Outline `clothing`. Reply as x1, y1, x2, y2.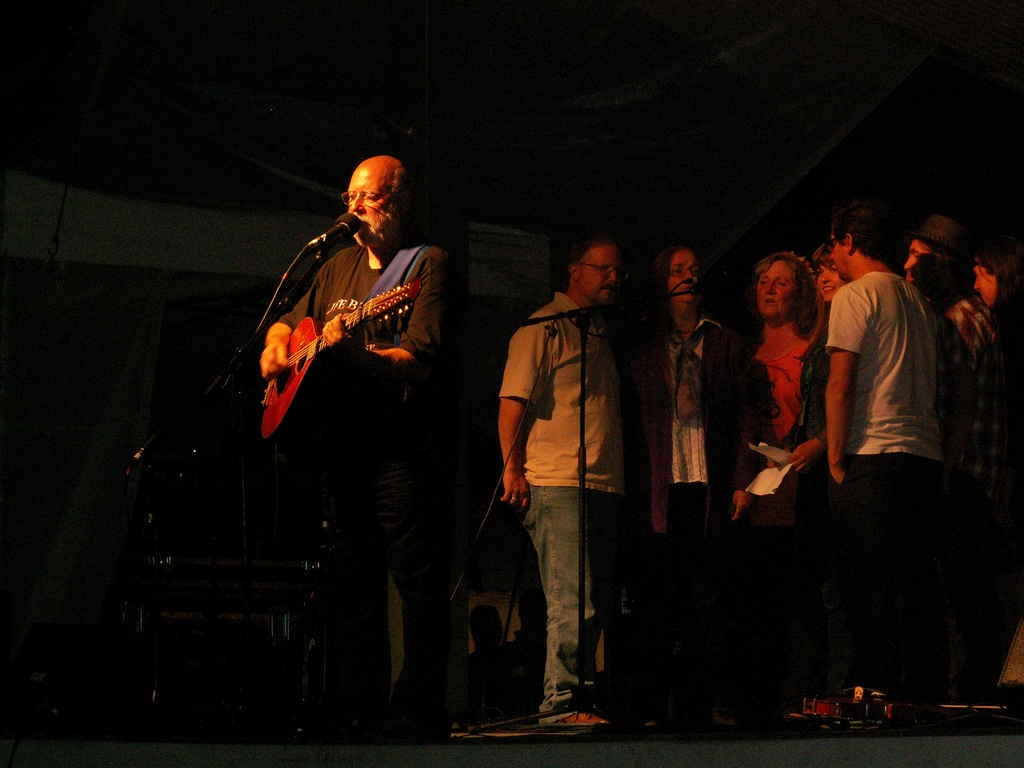
735, 308, 835, 698.
